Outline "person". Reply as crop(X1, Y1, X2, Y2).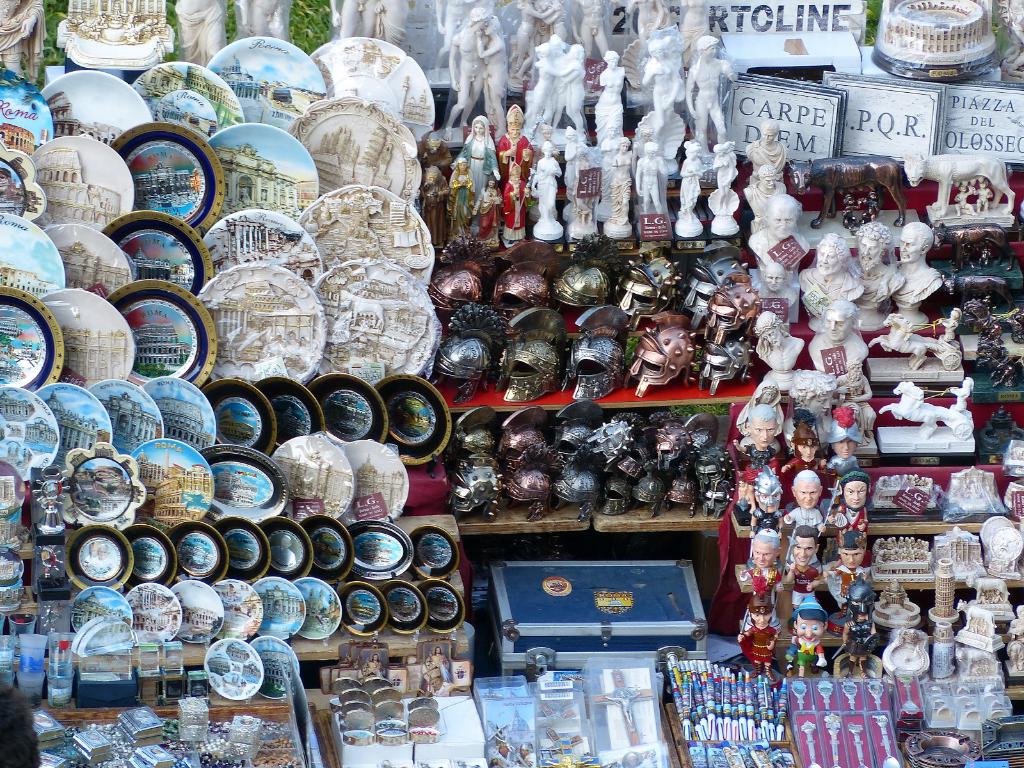
crop(324, 0, 379, 42).
